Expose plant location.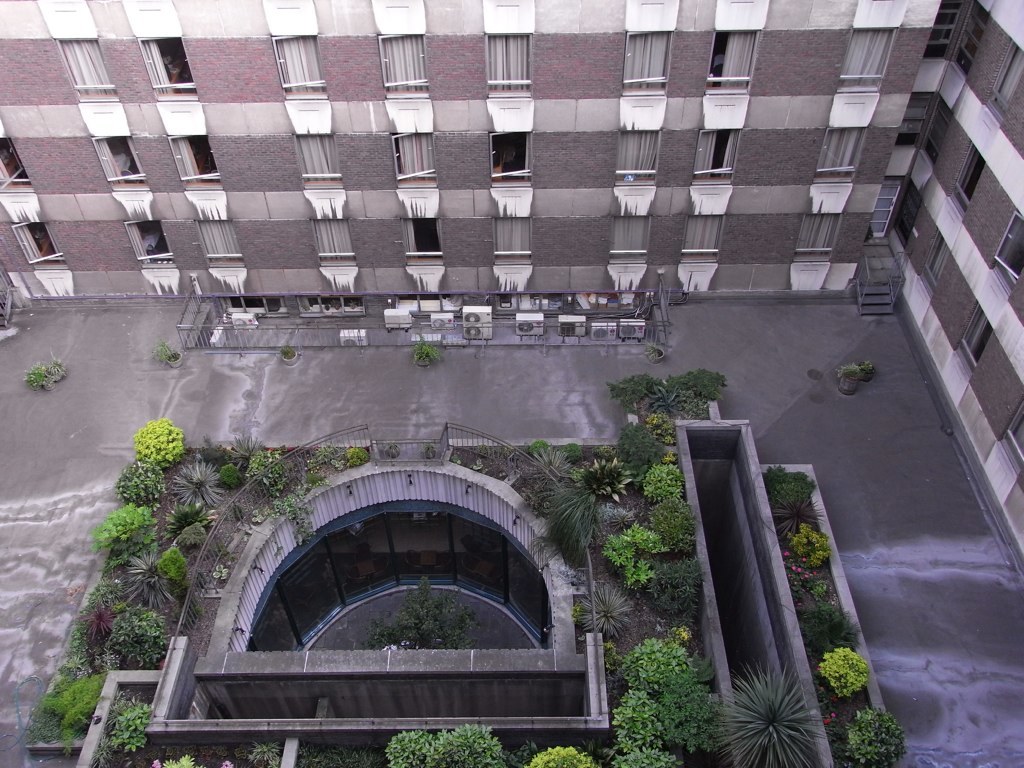
Exposed at (642, 459, 681, 502).
